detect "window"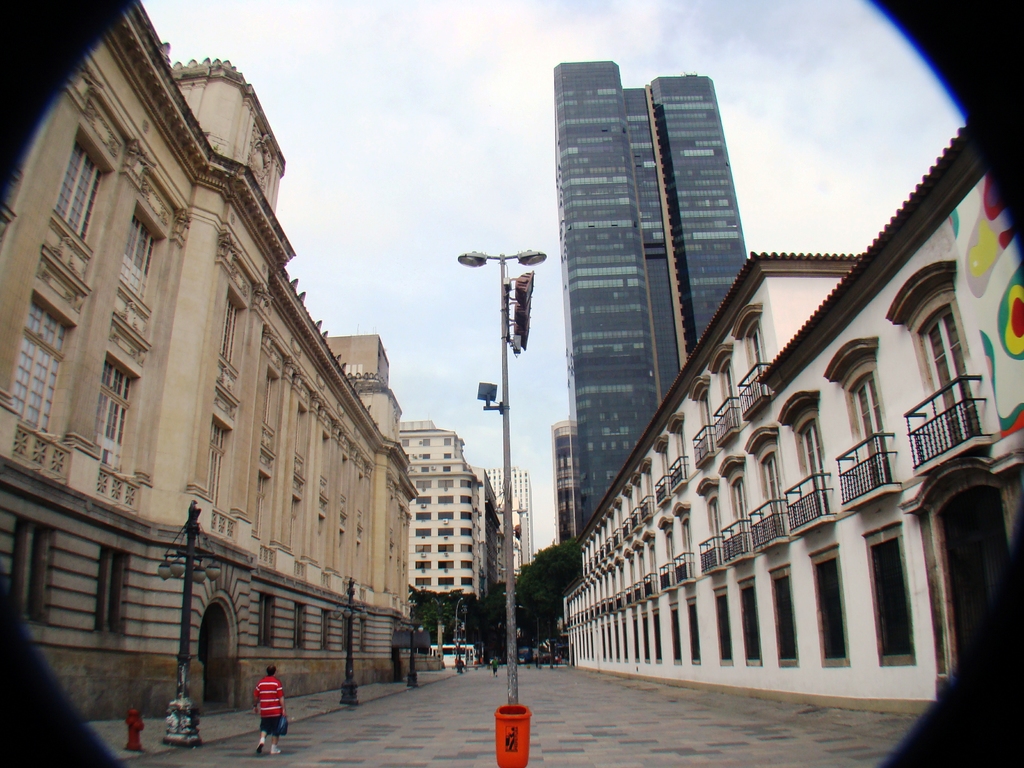
(x1=608, y1=623, x2=624, y2=667)
